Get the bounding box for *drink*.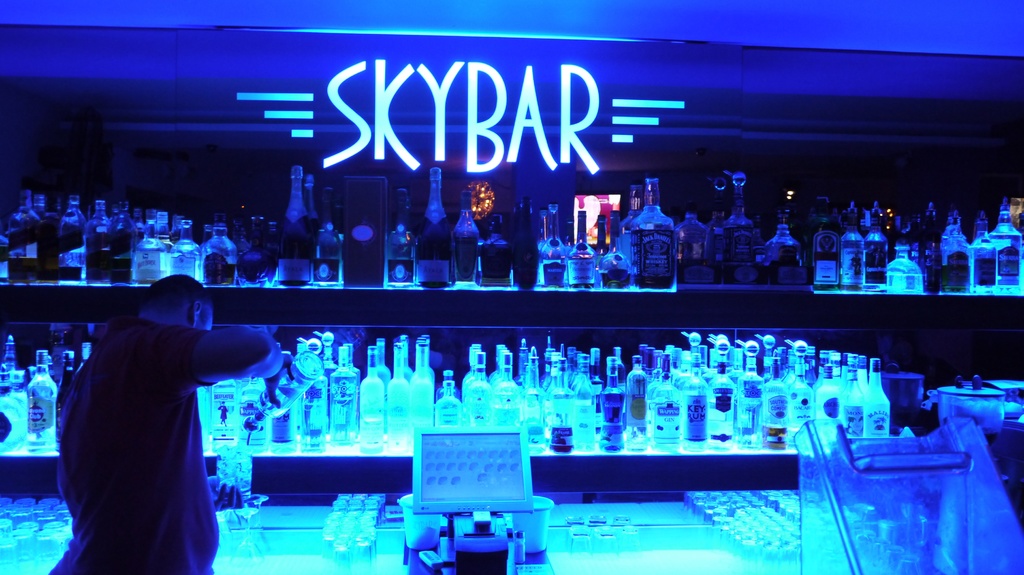
[left=274, top=162, right=309, bottom=287].
